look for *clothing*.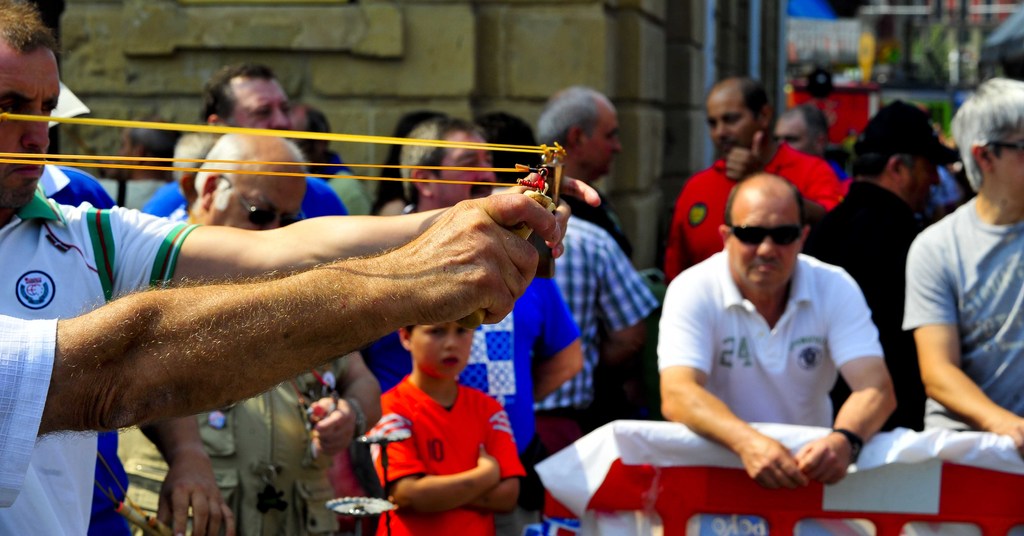
Found: locate(109, 357, 342, 535).
